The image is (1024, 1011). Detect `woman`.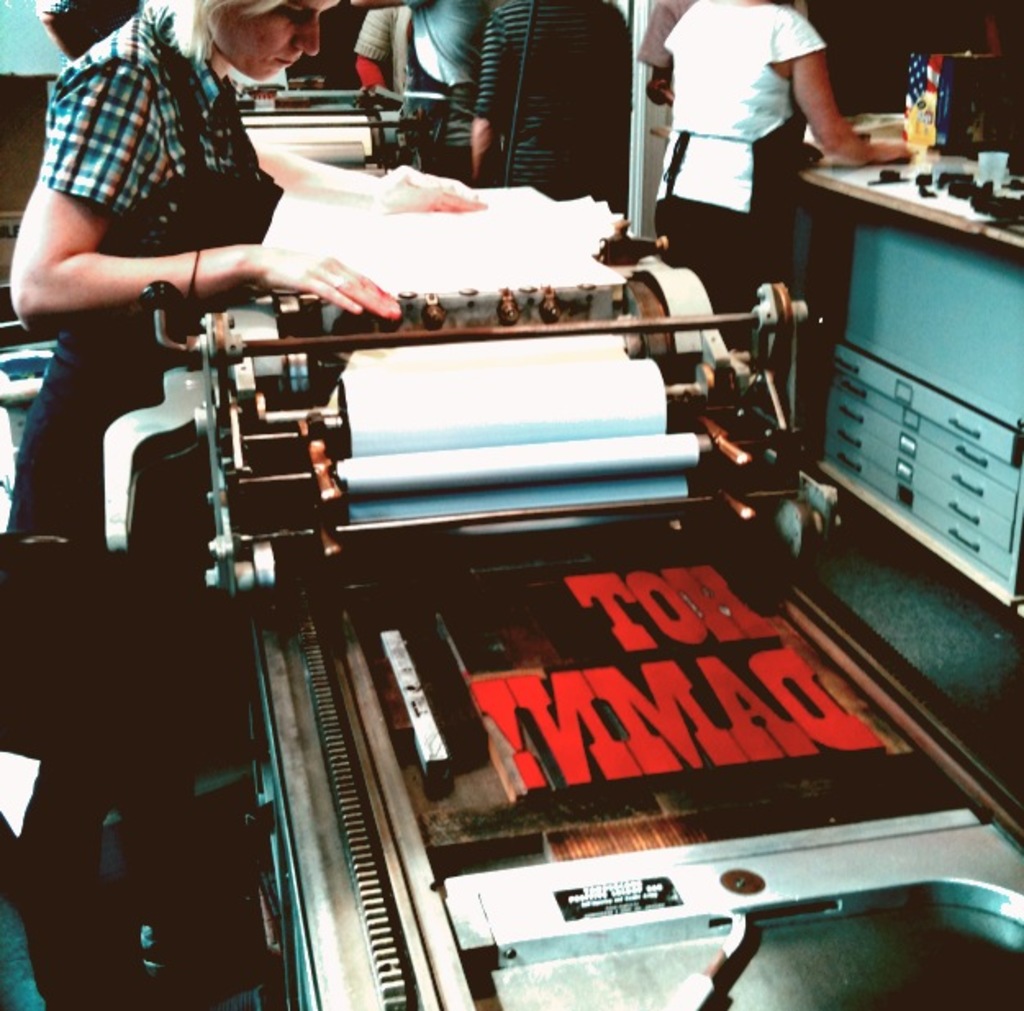
Detection: {"left": 644, "top": 18, "right": 860, "bottom": 269}.
